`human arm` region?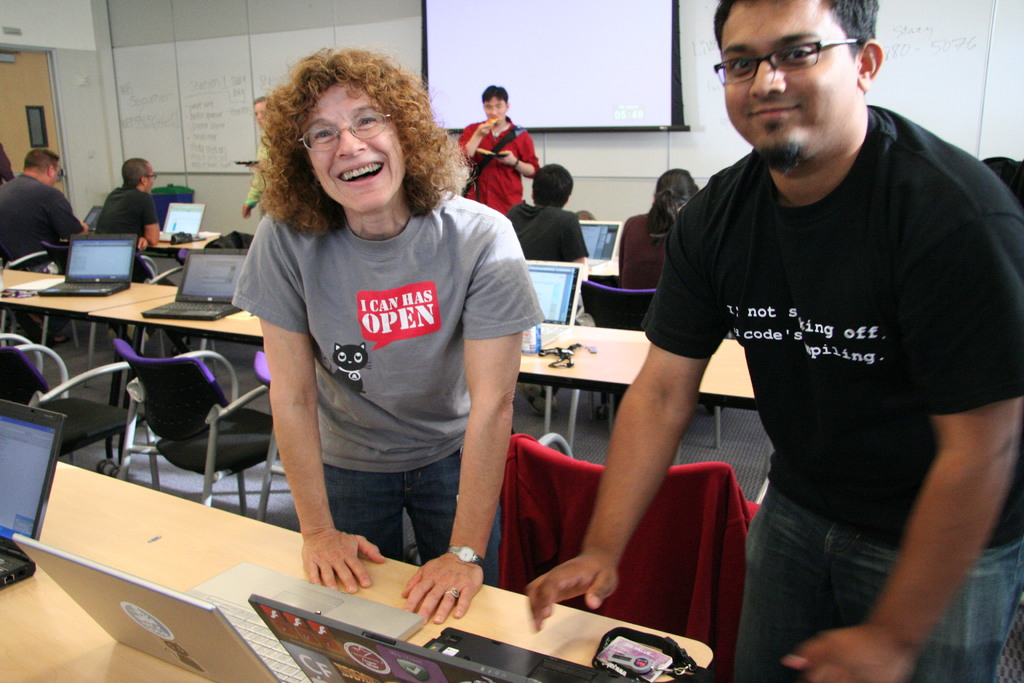
l=780, t=213, r=1023, b=675
